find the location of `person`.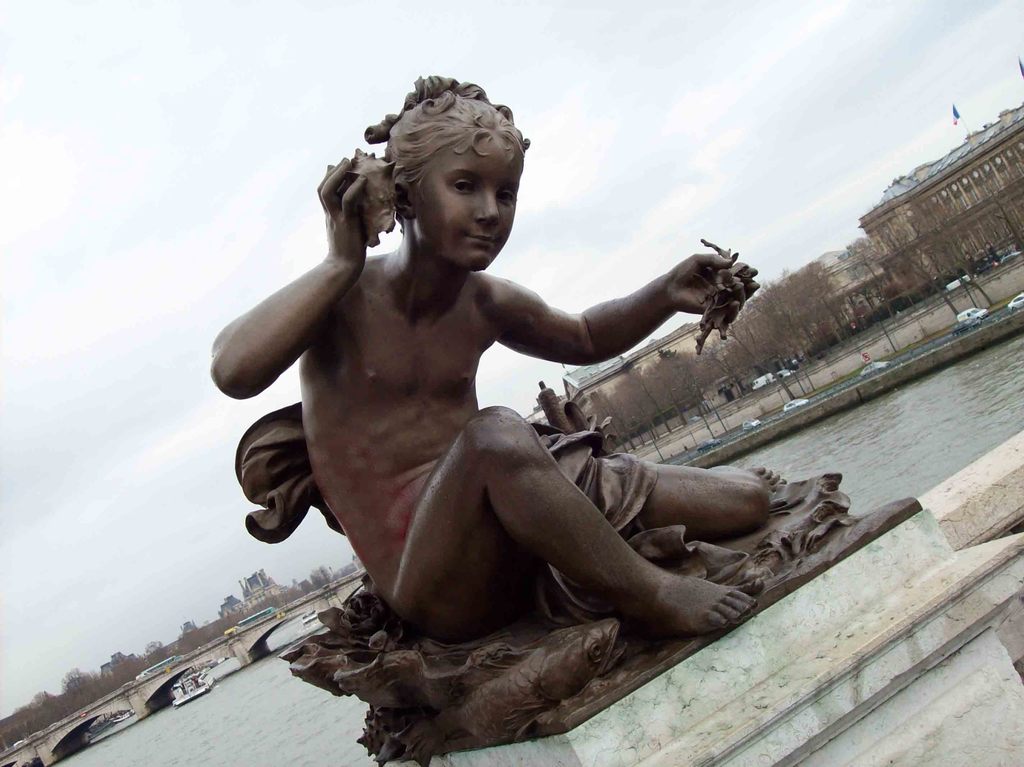
Location: bbox(227, 117, 805, 736).
